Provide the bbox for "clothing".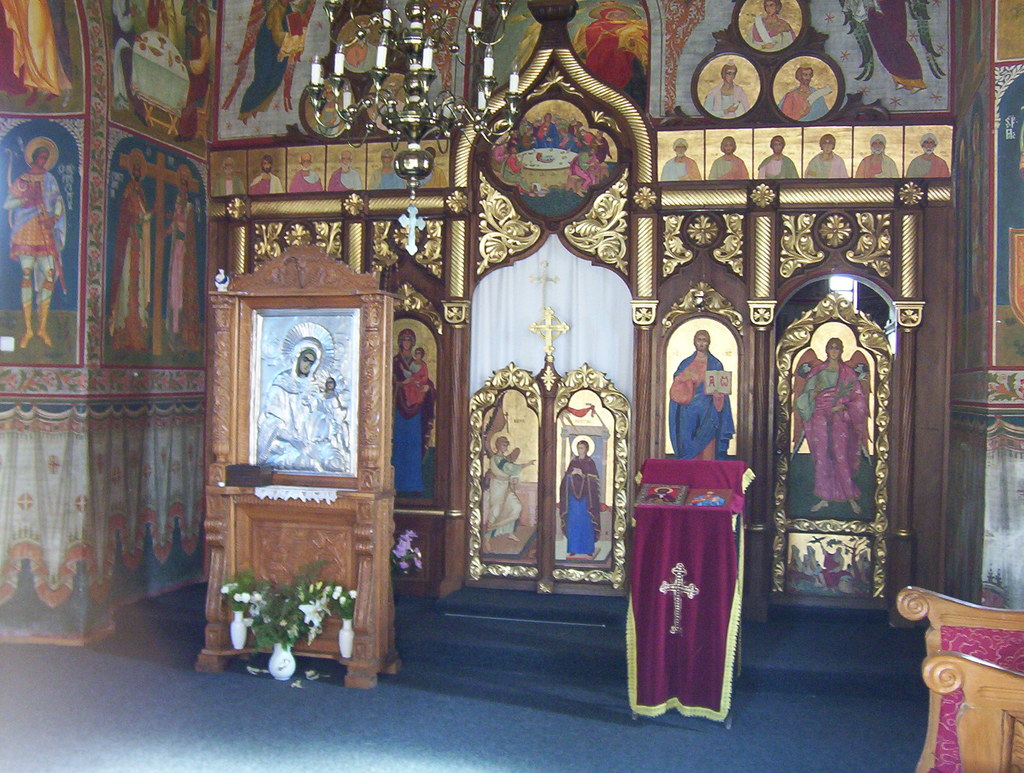
Rect(822, 554, 845, 592).
